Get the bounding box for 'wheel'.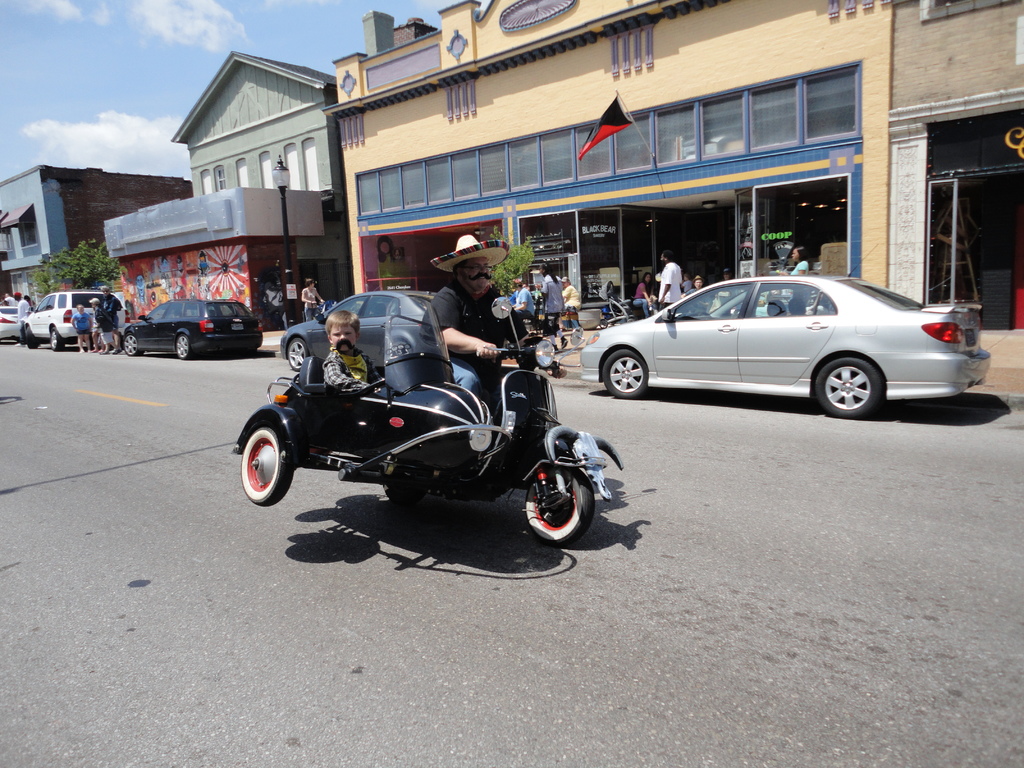
pyautogui.locateOnScreen(50, 329, 66, 350).
